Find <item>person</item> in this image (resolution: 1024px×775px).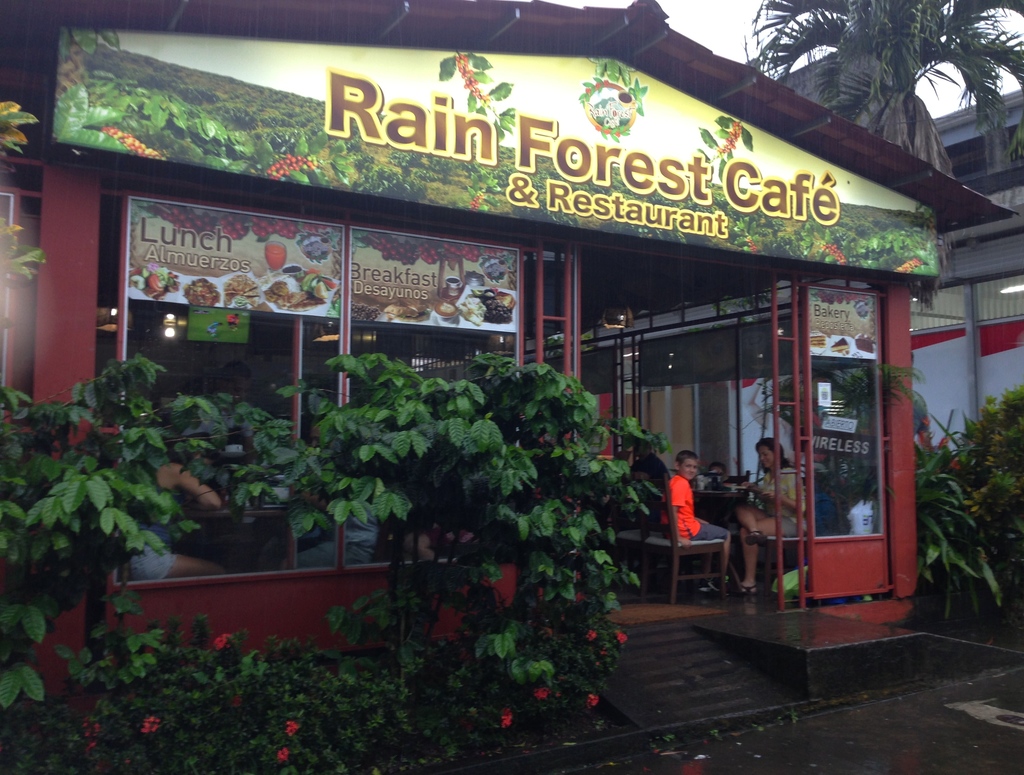
crop(218, 361, 292, 425).
